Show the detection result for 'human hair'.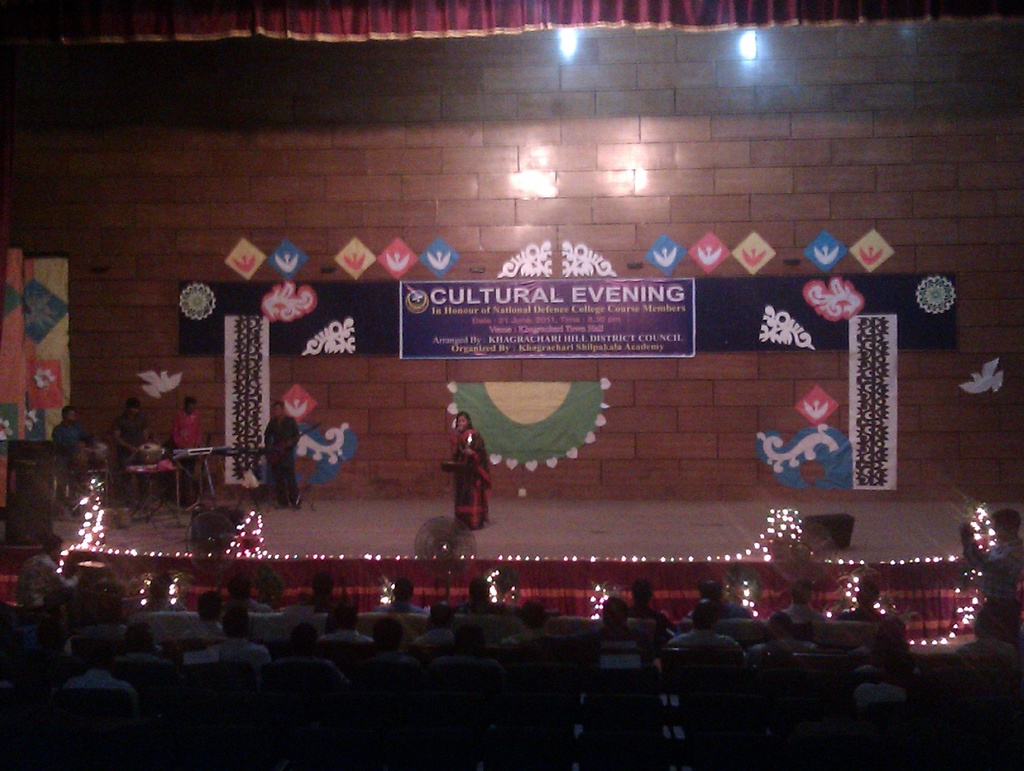
[left=392, top=577, right=415, bottom=606].
